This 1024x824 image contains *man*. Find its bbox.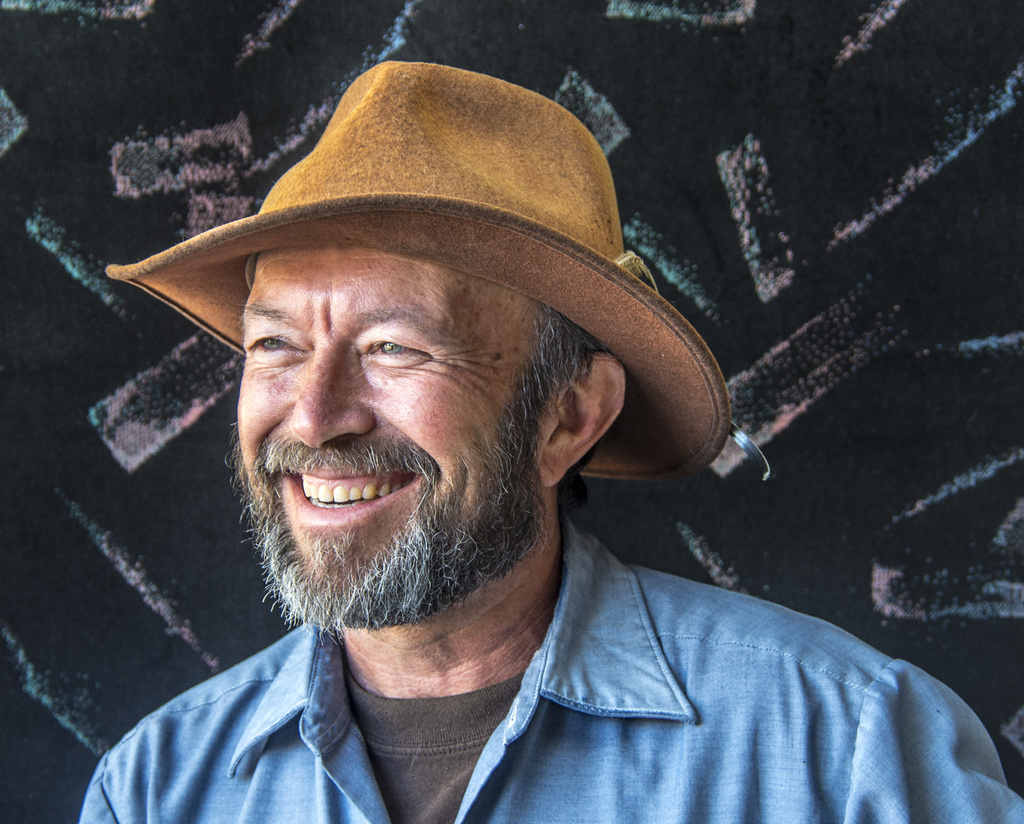
{"left": 15, "top": 58, "right": 931, "bottom": 823}.
